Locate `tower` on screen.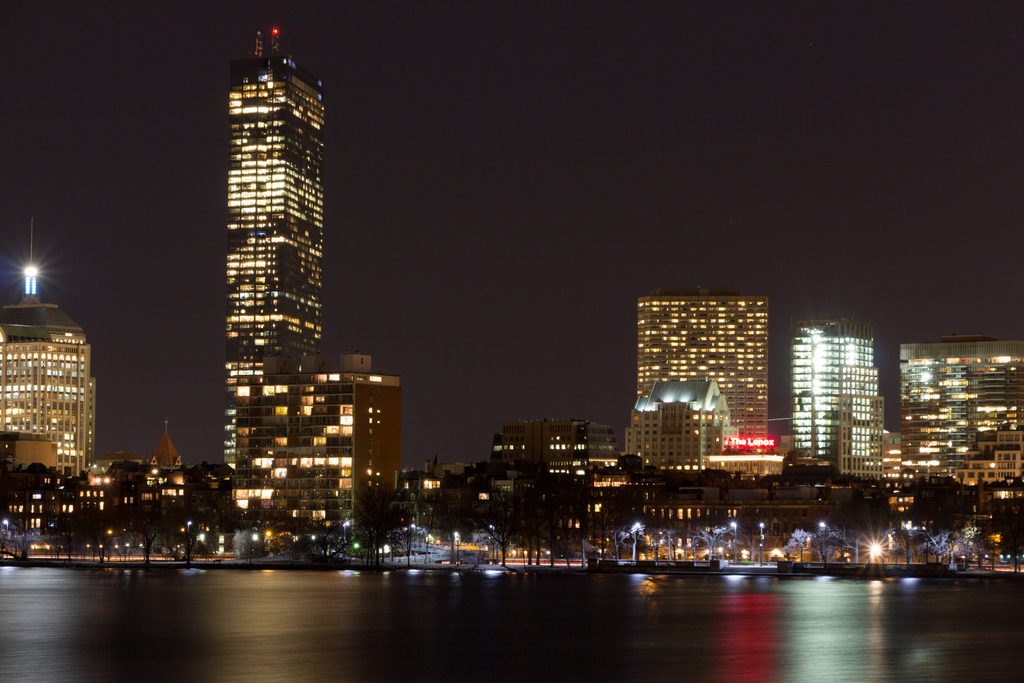
On screen at box(906, 342, 1023, 520).
